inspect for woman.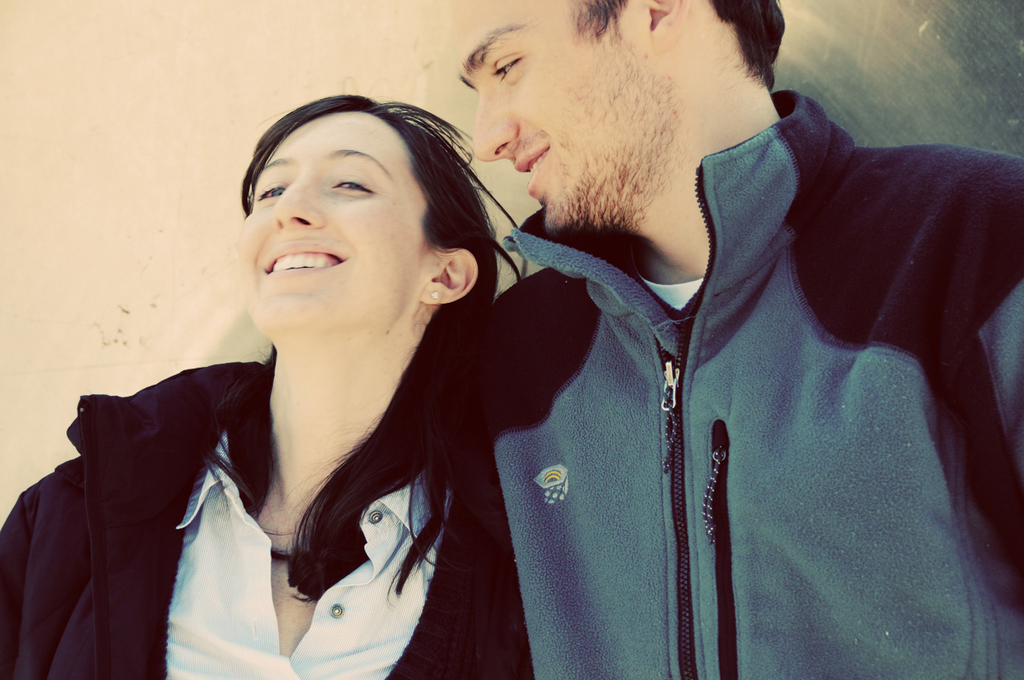
Inspection: Rect(65, 70, 610, 679).
